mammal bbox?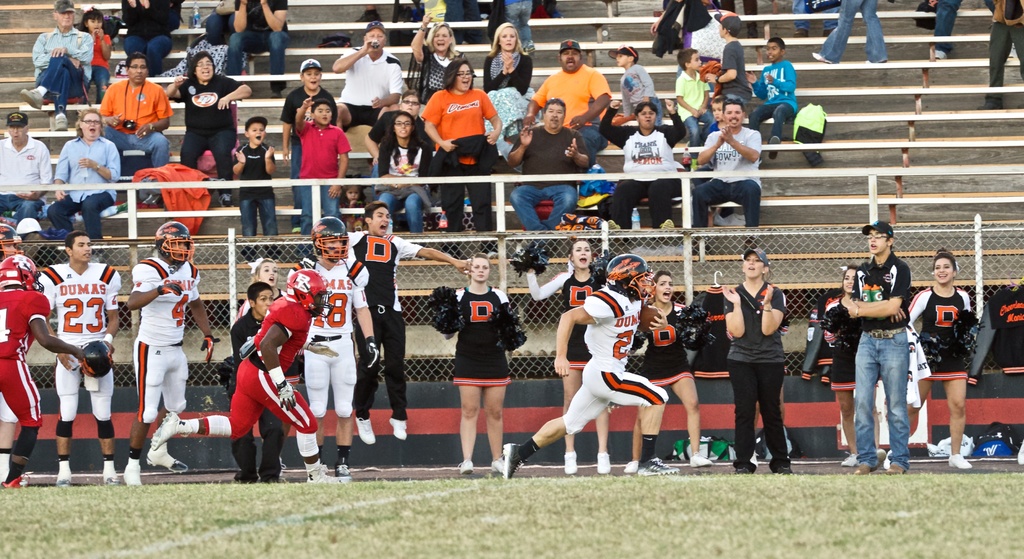
x1=289 y1=215 x2=380 y2=472
